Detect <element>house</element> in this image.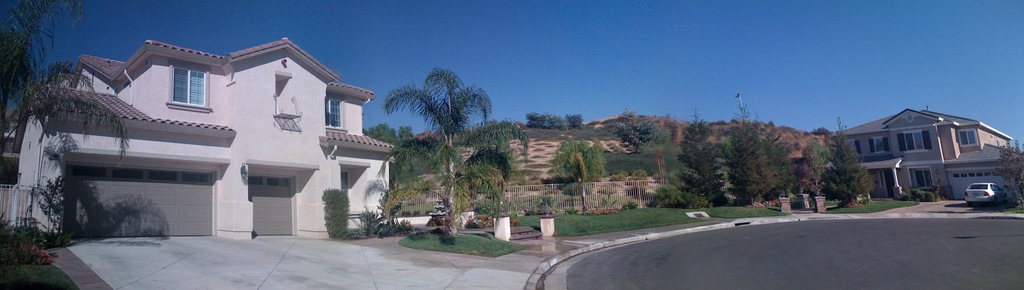
Detection: [29, 15, 401, 248].
